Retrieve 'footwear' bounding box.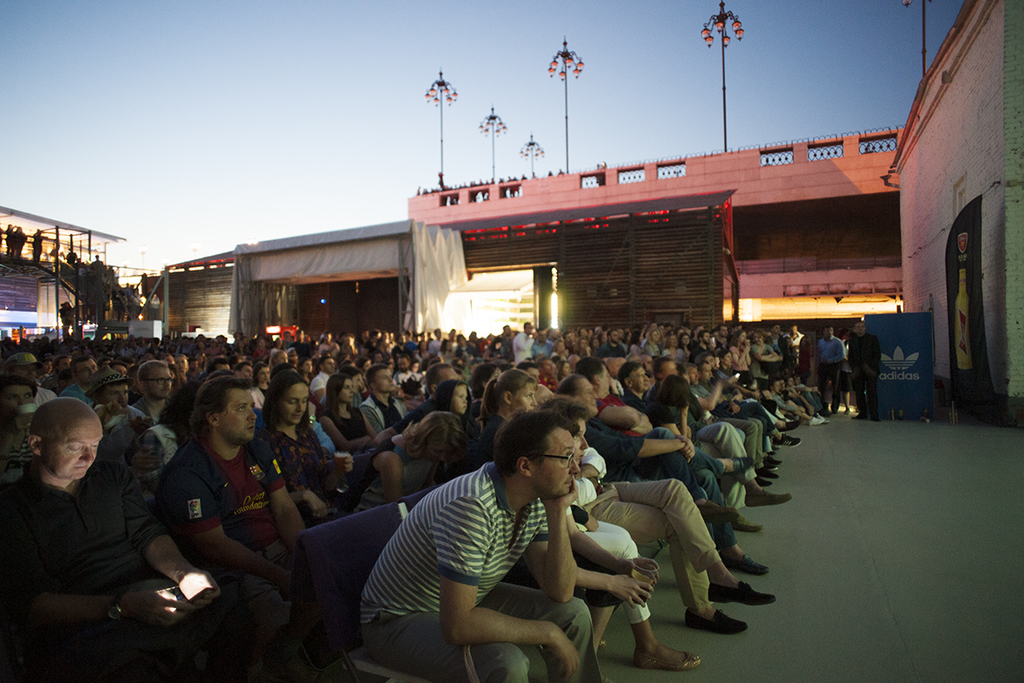
Bounding box: Rect(731, 518, 759, 532).
